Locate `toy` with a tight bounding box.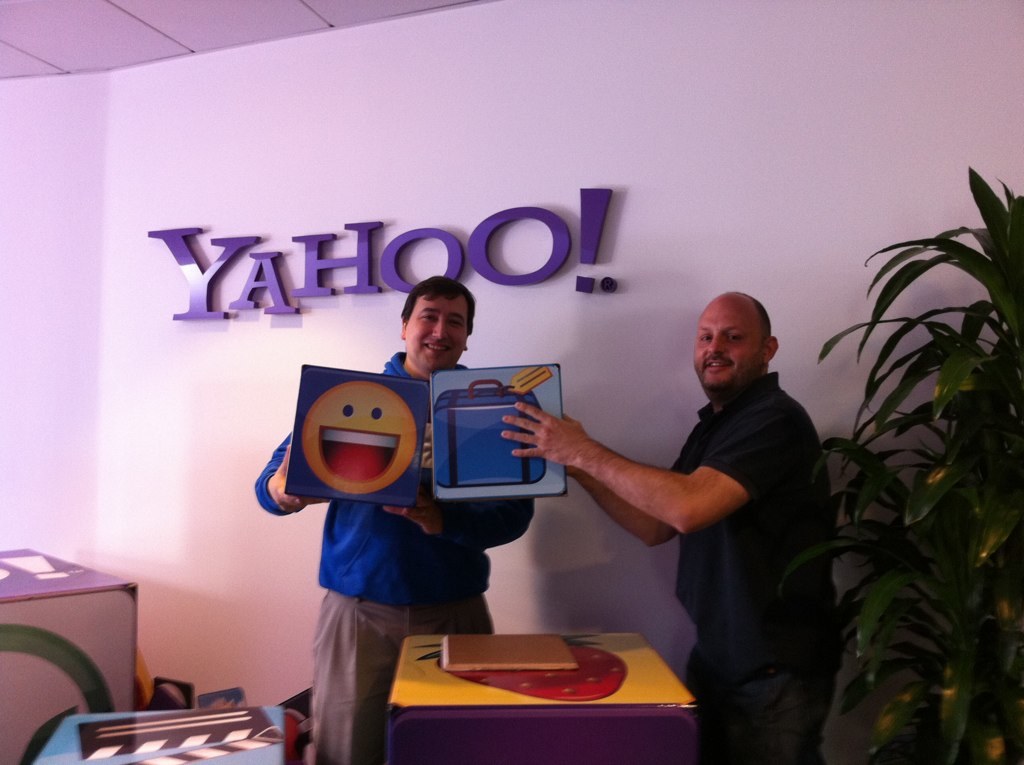
293,383,425,498.
